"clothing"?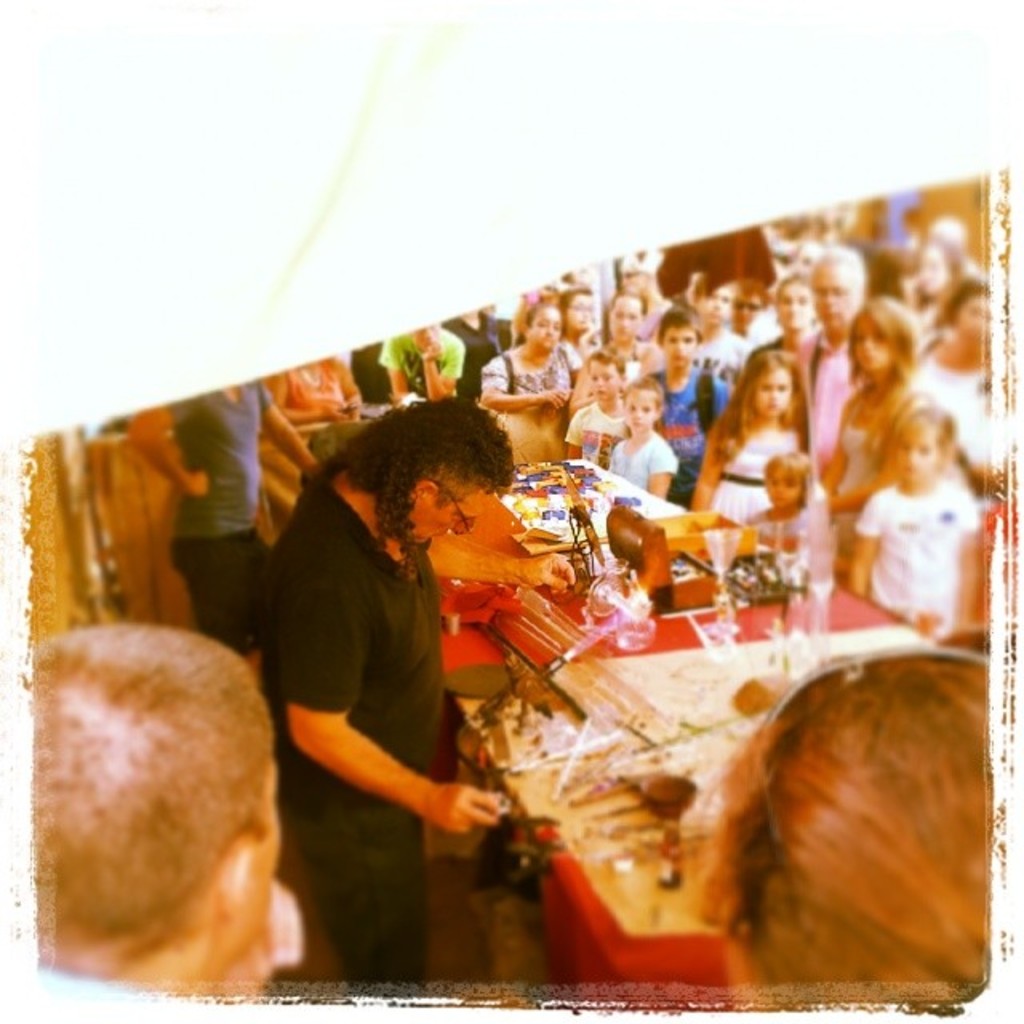
region(565, 397, 630, 469)
